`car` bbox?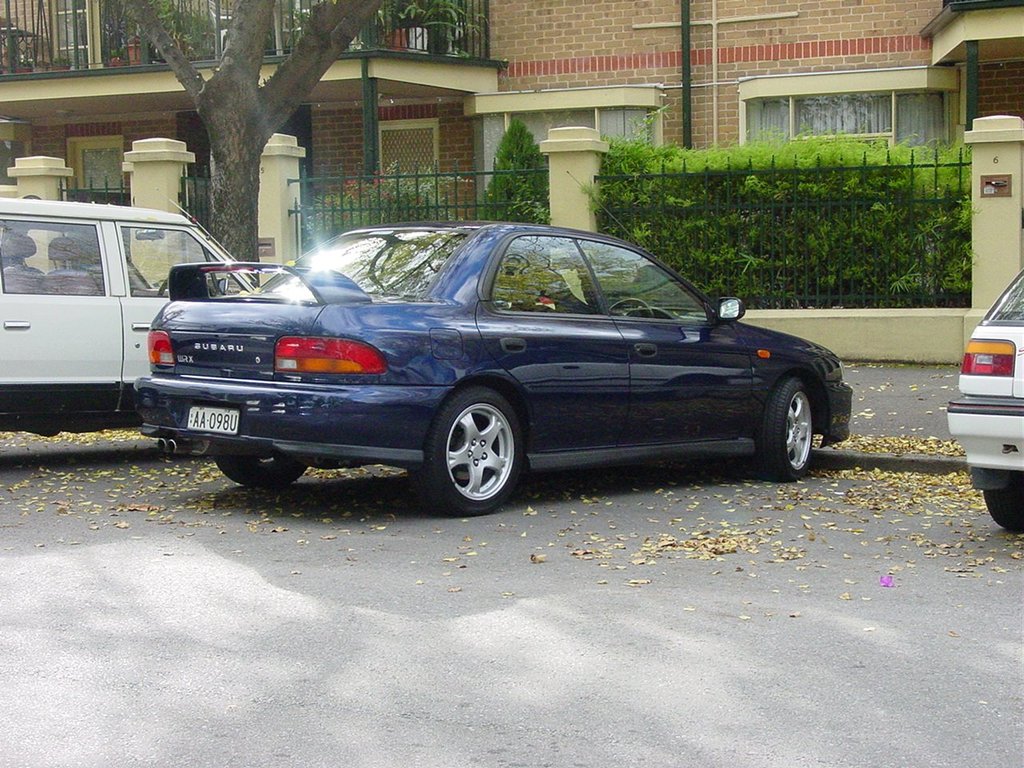
rect(0, 192, 263, 436)
